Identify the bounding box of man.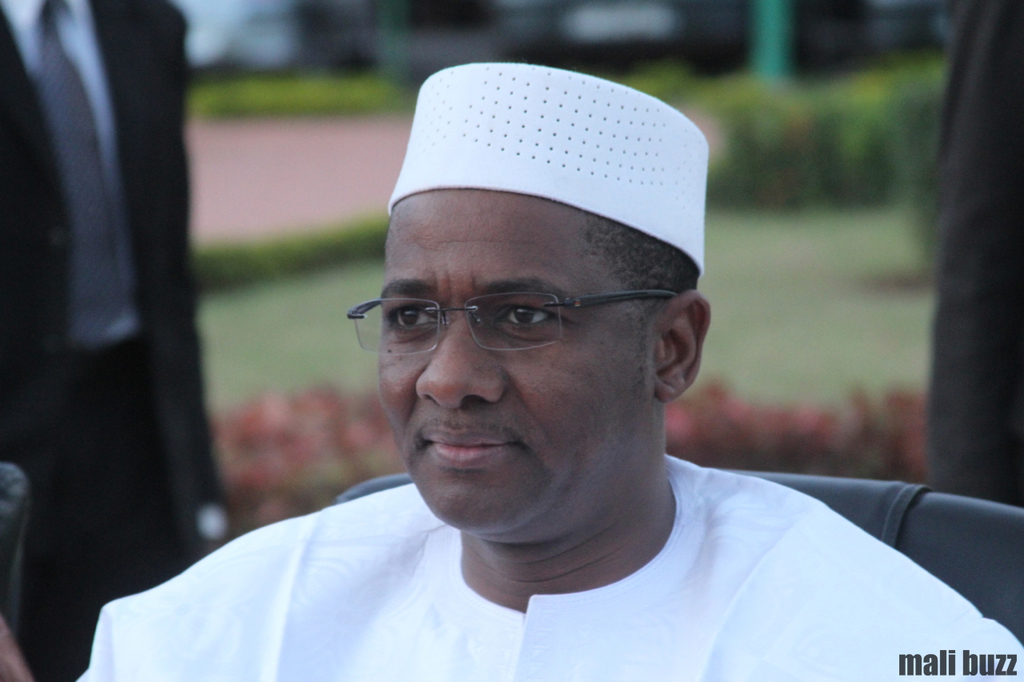
<bbox>74, 58, 1023, 681</bbox>.
